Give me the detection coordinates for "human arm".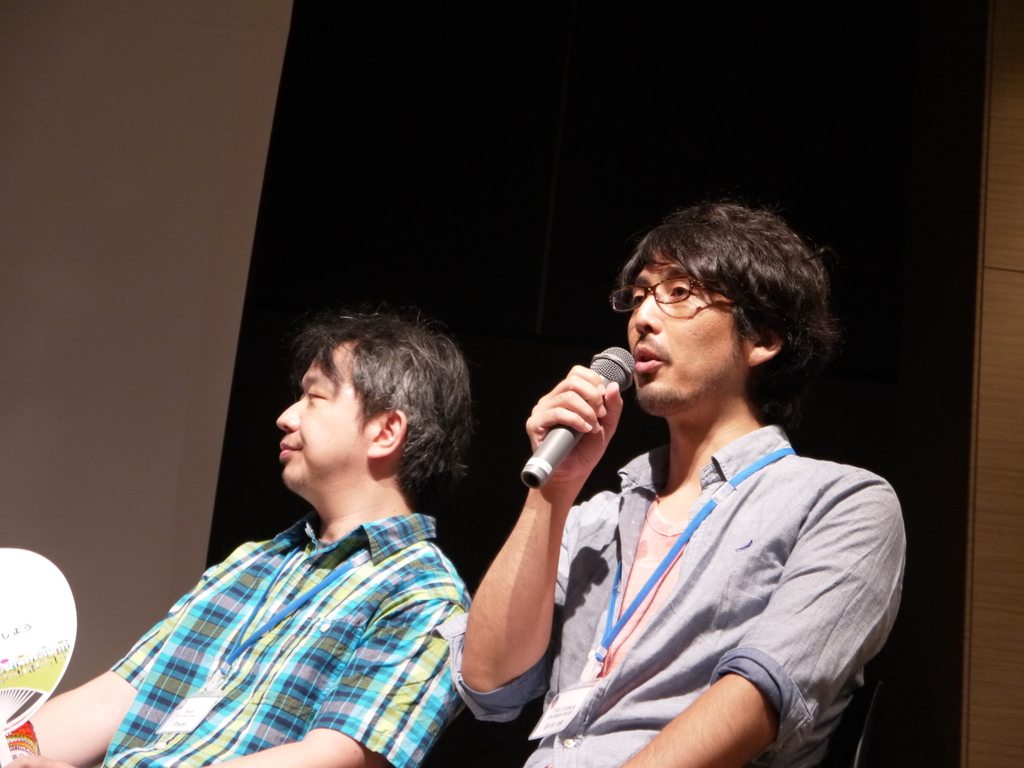
locate(467, 413, 580, 715).
